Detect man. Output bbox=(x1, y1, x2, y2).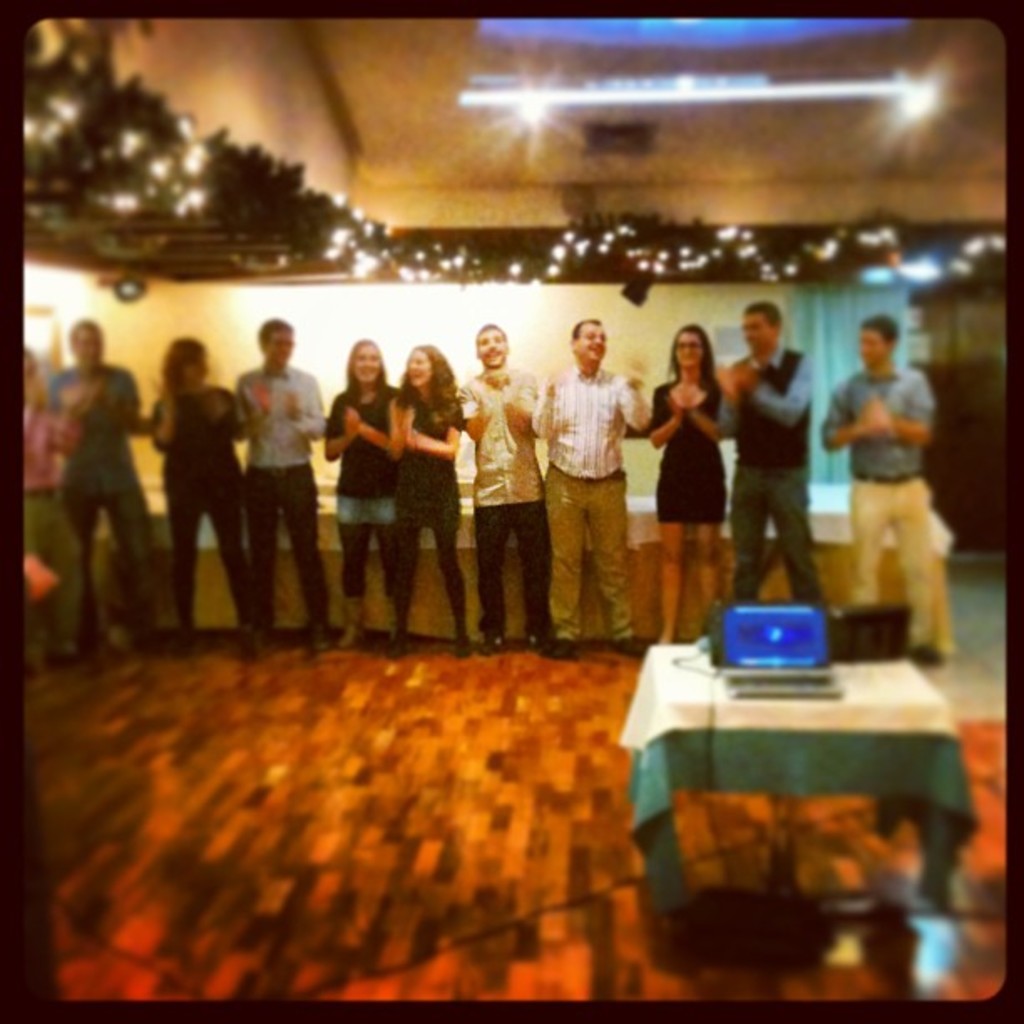
bbox=(57, 316, 172, 663).
